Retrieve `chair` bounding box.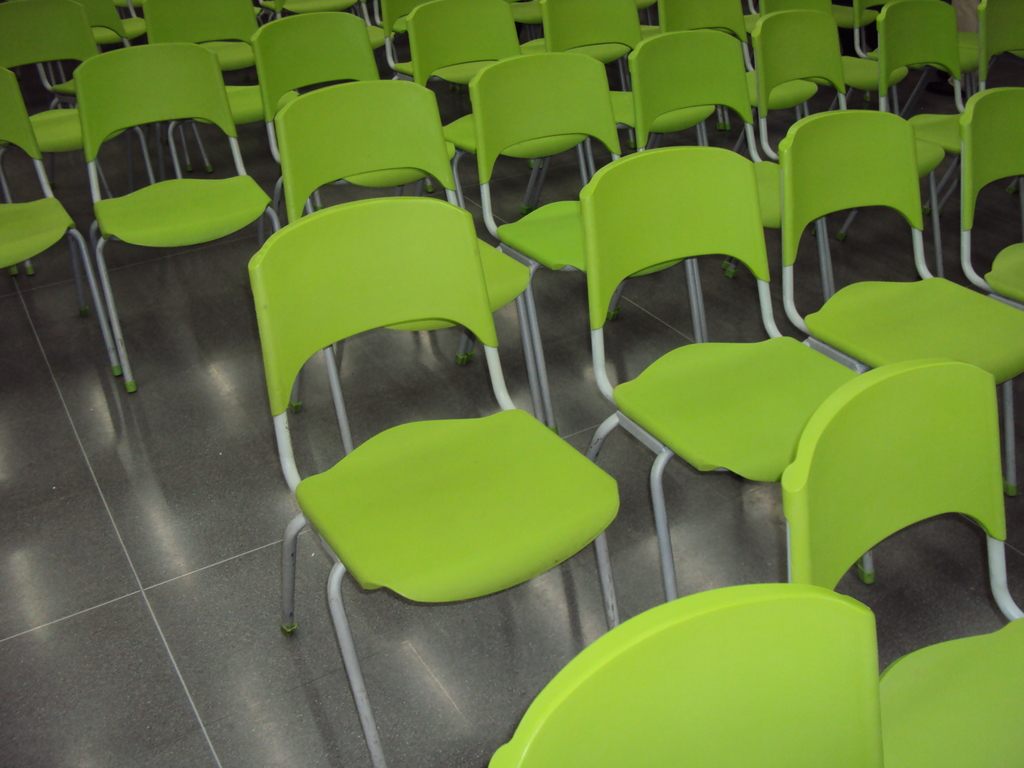
Bounding box: left=945, top=0, right=979, bottom=93.
